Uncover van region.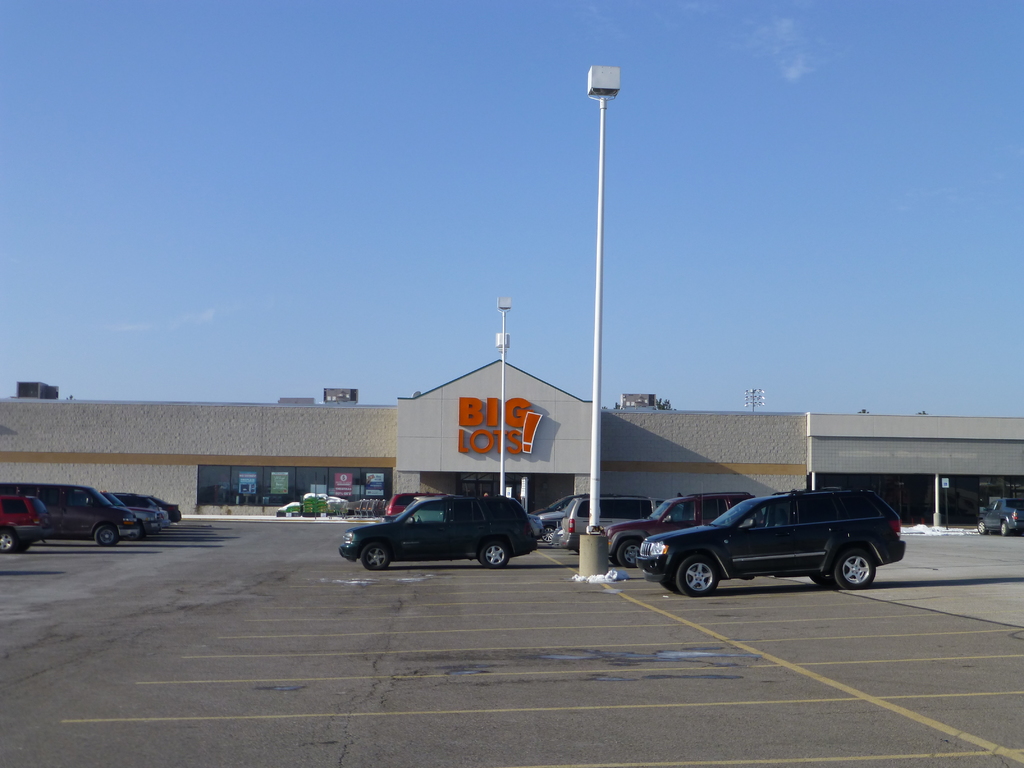
Uncovered: (x1=0, y1=483, x2=141, y2=546).
